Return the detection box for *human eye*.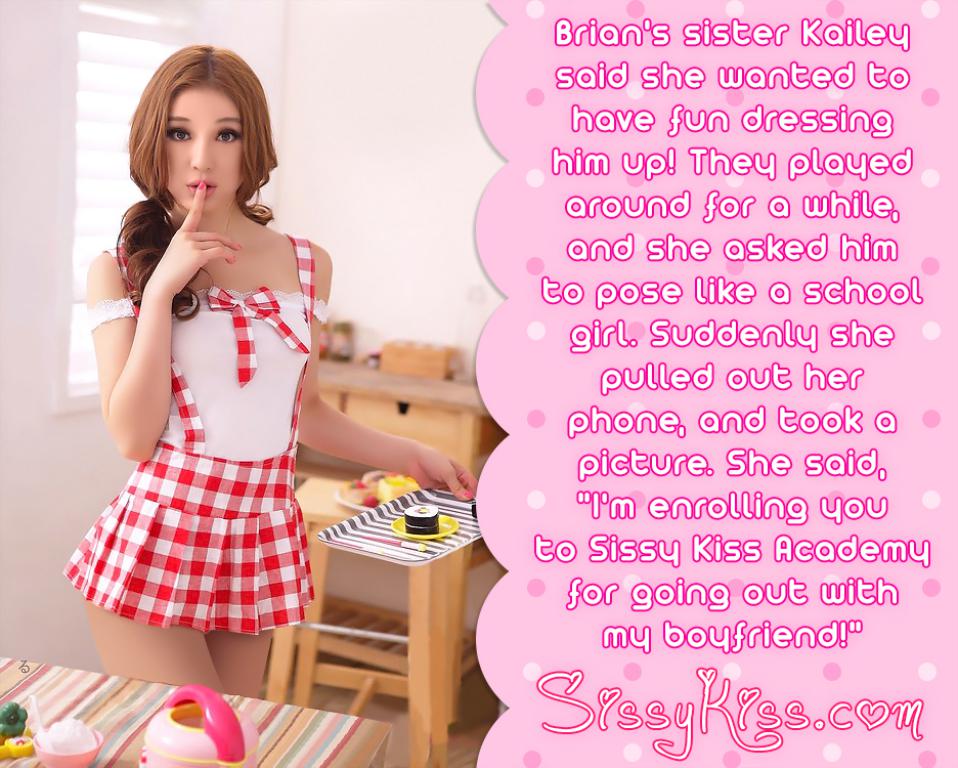
locate(166, 125, 200, 147).
